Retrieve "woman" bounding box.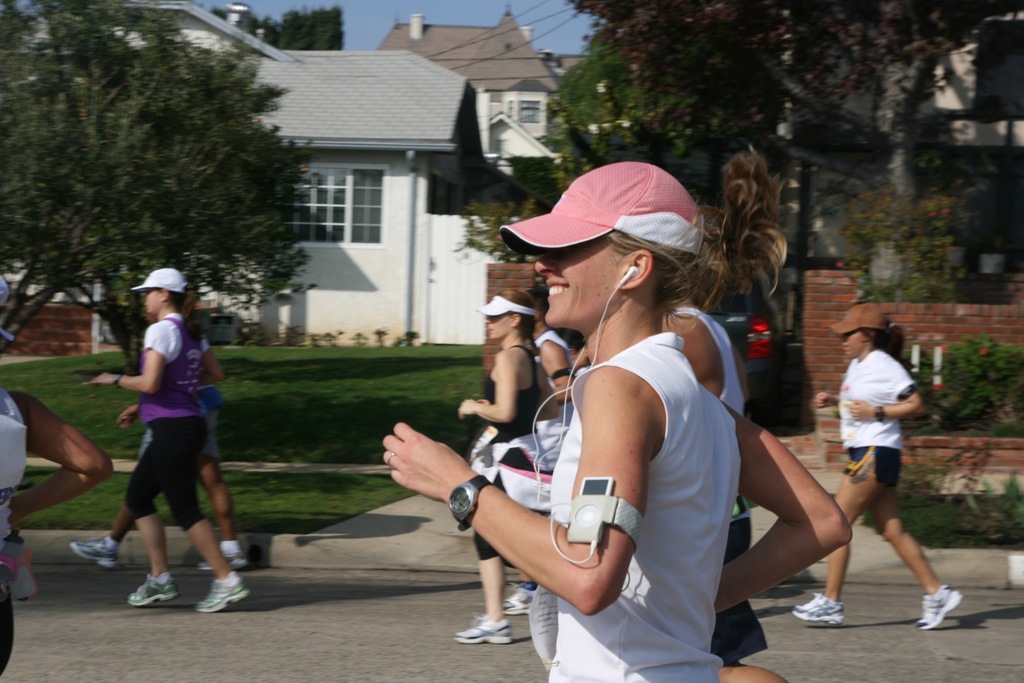
Bounding box: [454, 288, 557, 646].
